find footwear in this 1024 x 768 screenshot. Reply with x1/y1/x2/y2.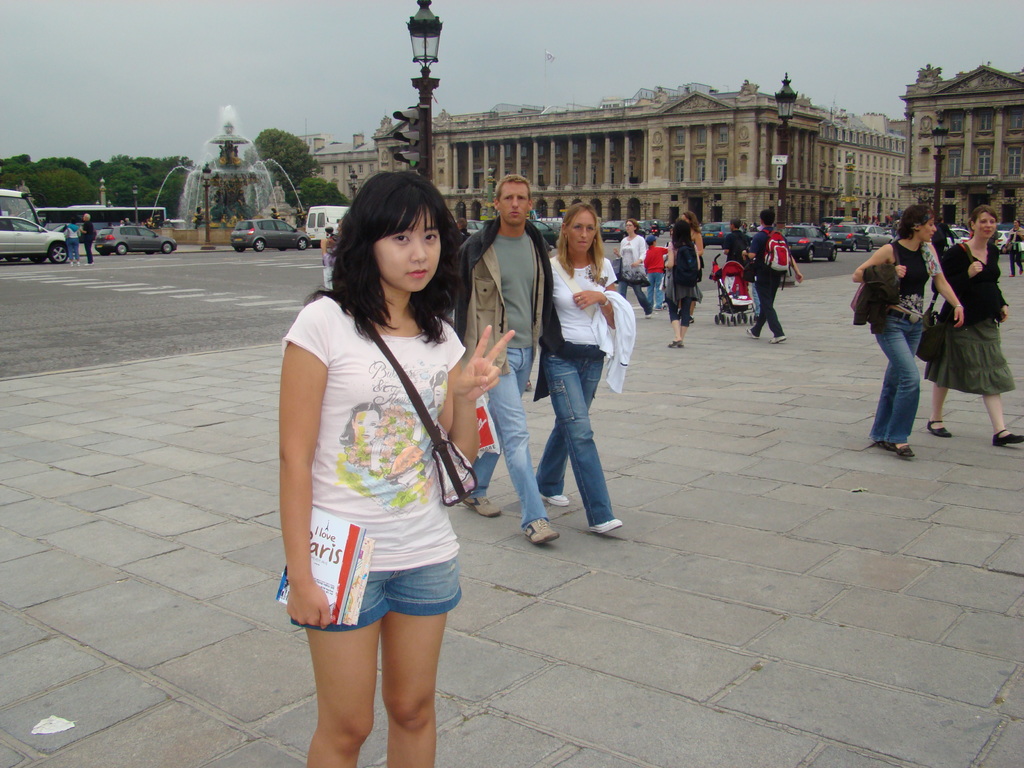
745/328/758/342.
